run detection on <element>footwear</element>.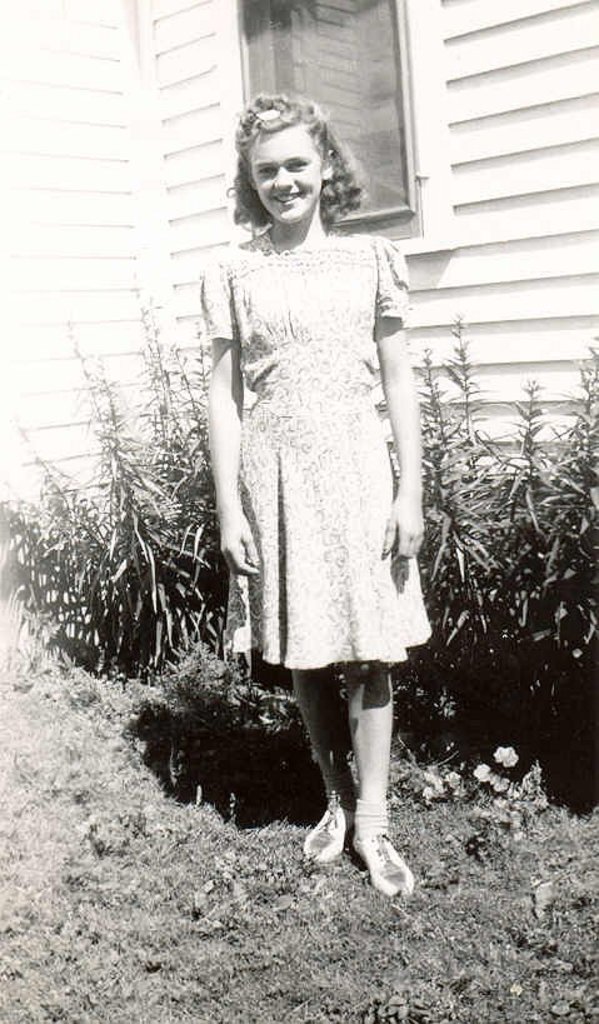
Result: [306, 796, 358, 865].
